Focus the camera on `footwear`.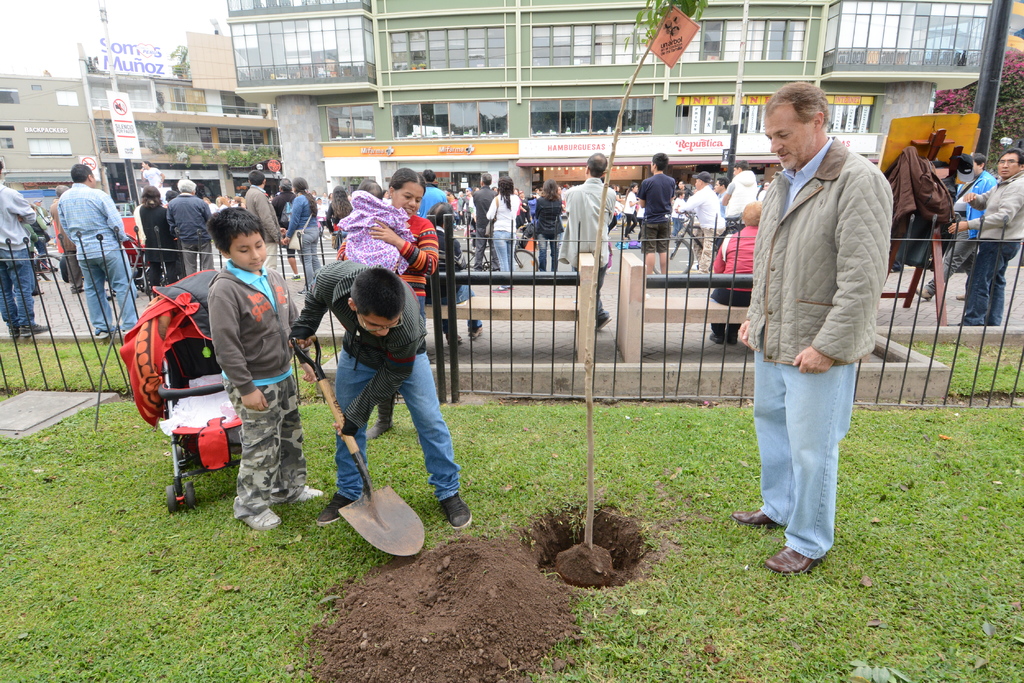
Focus region: box(291, 271, 302, 283).
